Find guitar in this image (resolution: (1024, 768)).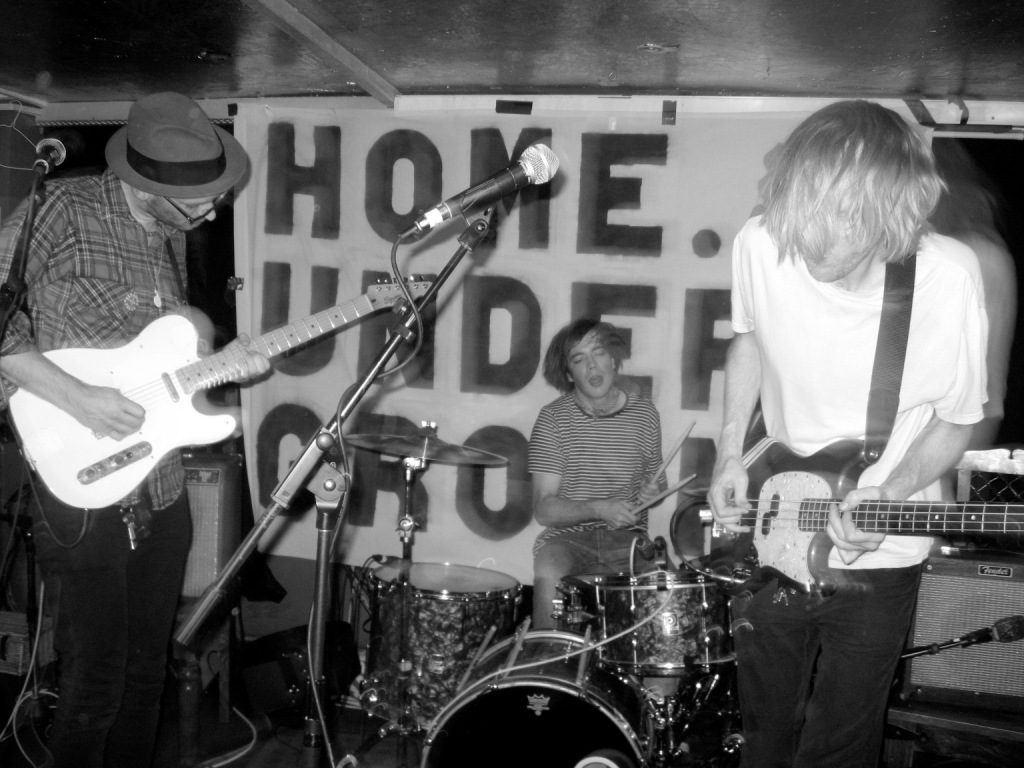
pyautogui.locateOnScreen(4, 275, 435, 523).
